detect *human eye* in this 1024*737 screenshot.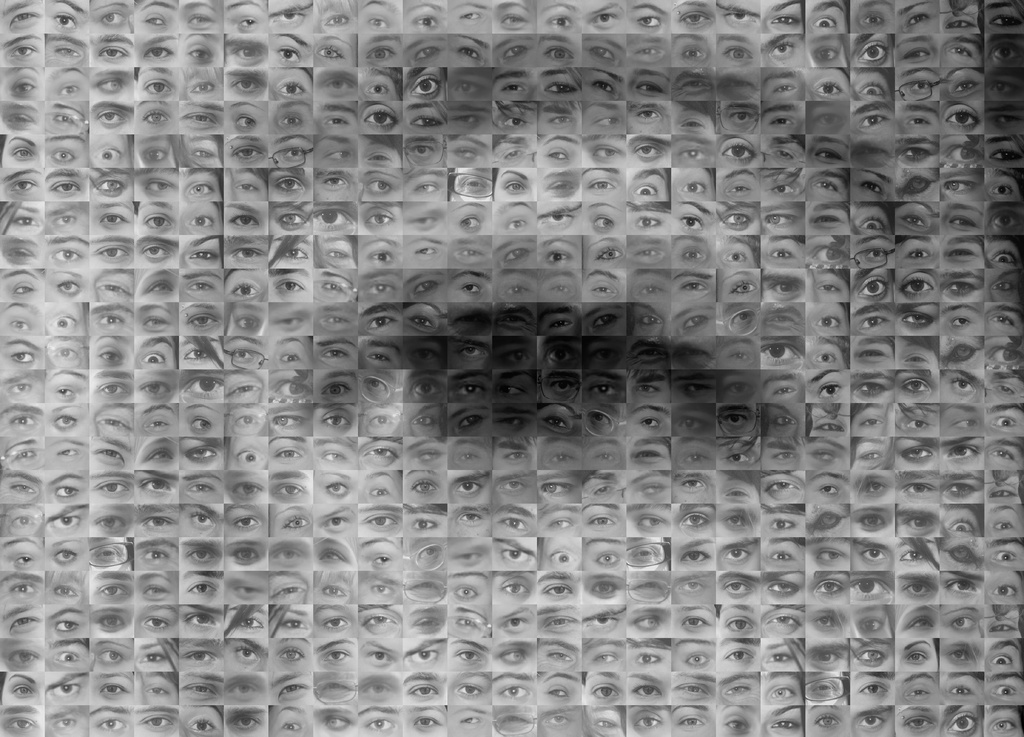
Detection: [x1=903, y1=447, x2=933, y2=462].
